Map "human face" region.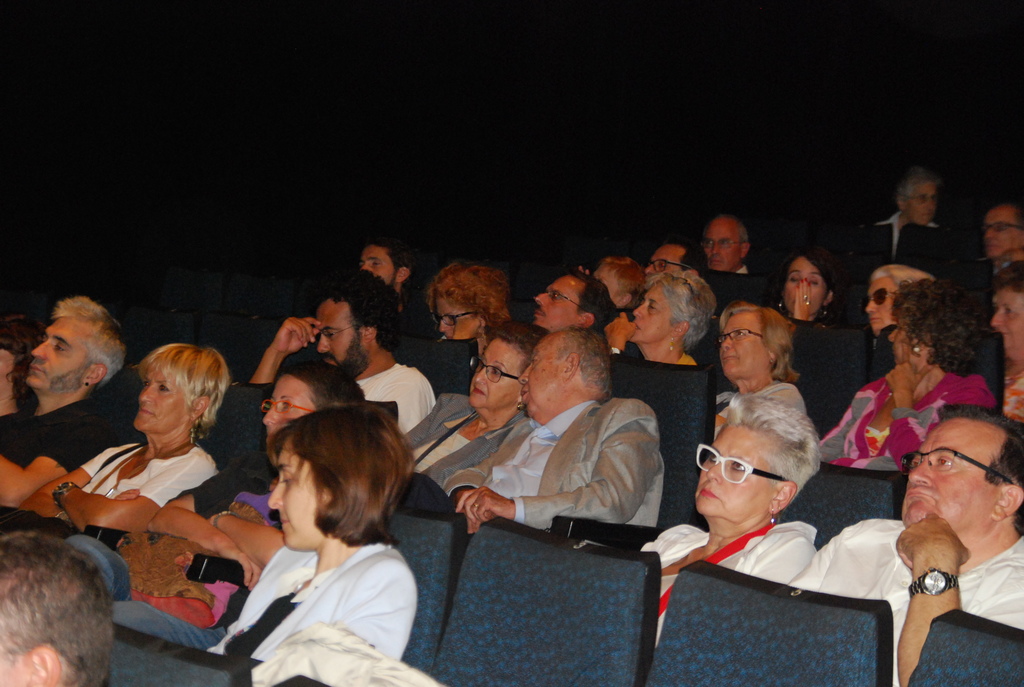
Mapped to {"x1": 264, "y1": 374, "x2": 315, "y2": 436}.
